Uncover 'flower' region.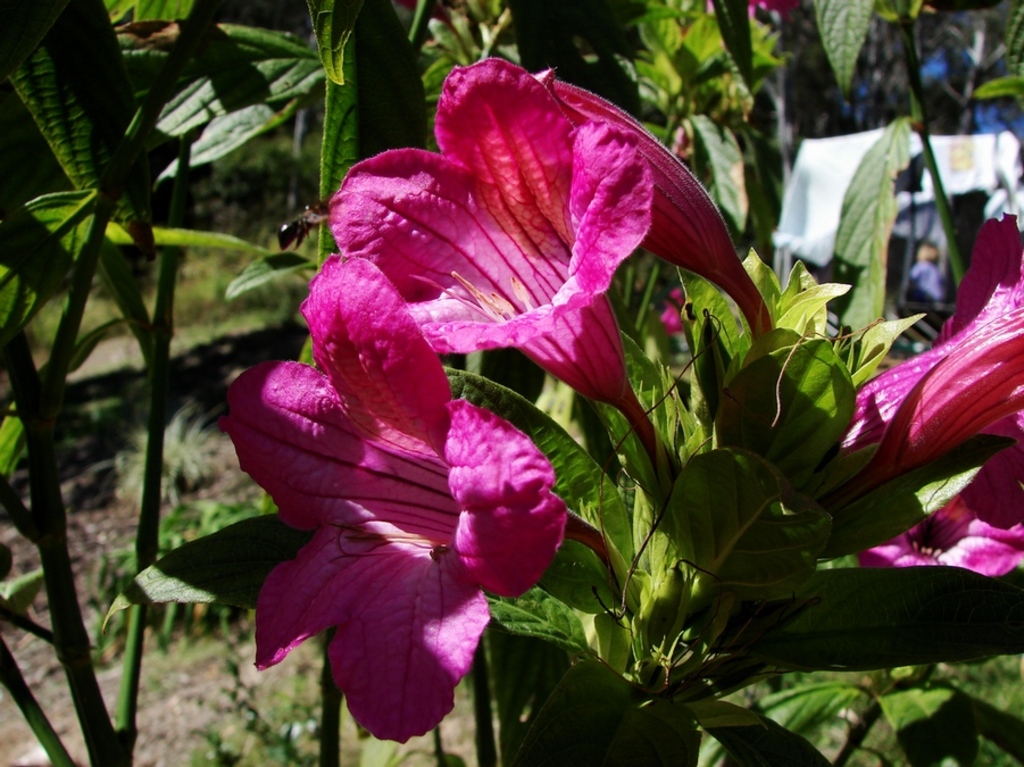
Uncovered: 815:209:1023:516.
